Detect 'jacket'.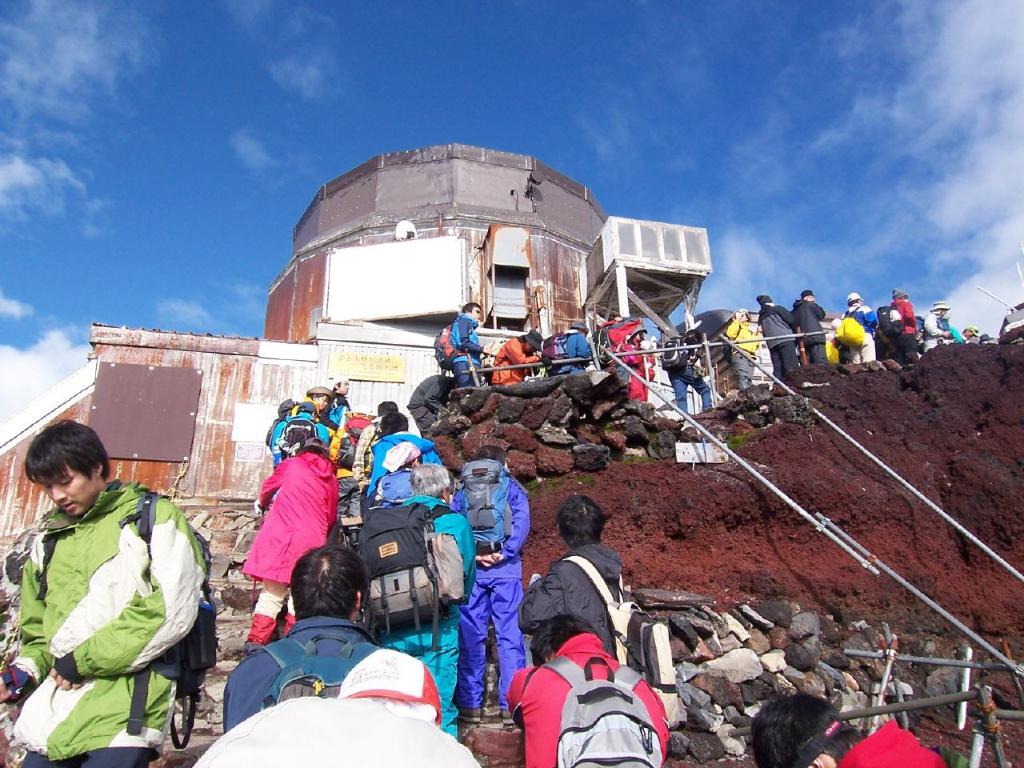
Detected at locate(512, 542, 646, 657).
